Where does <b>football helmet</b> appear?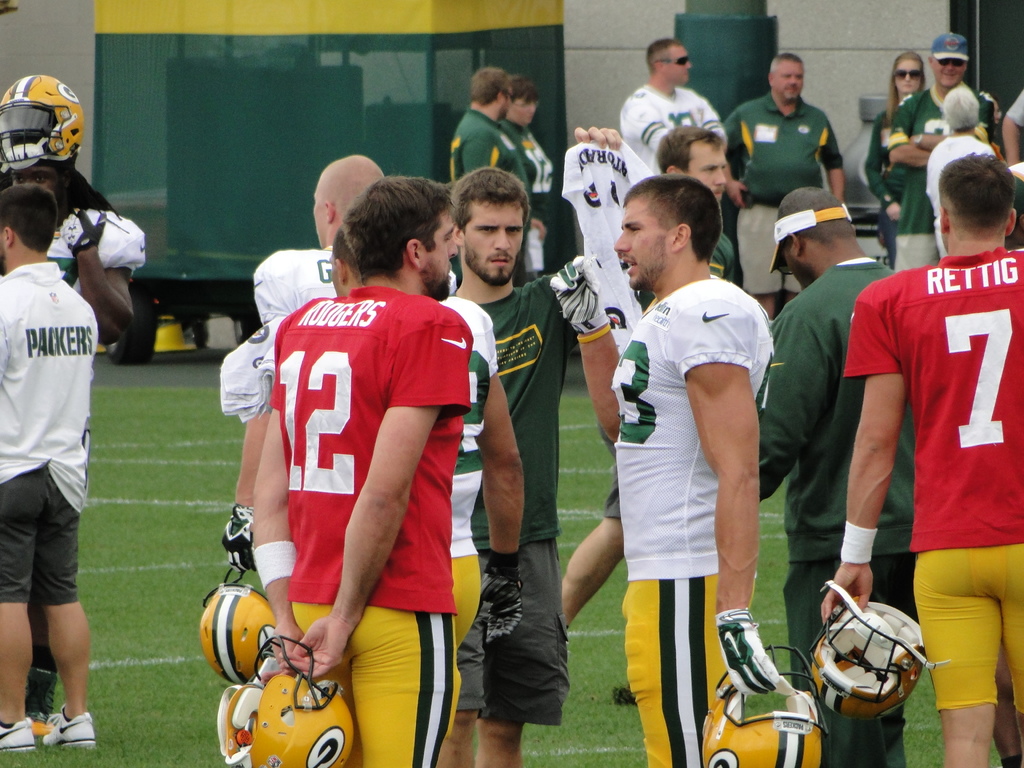
Appears at [left=808, top=589, right=929, bottom=723].
